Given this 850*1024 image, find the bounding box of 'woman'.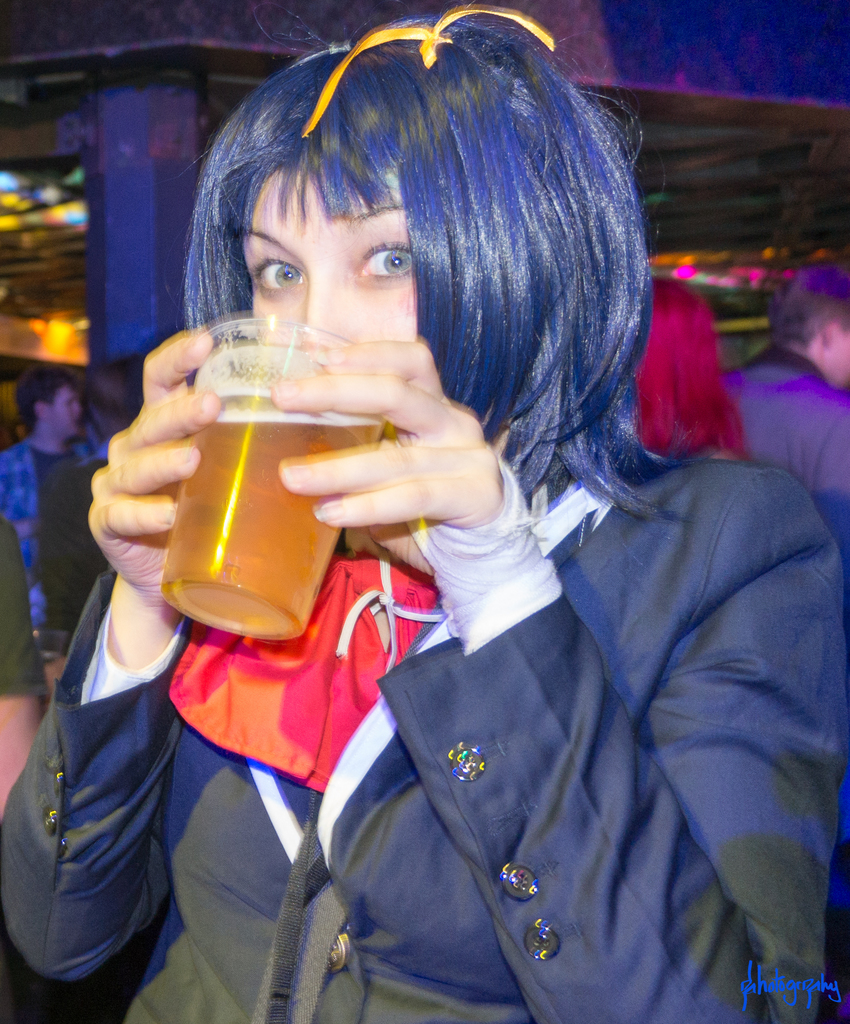
crop(117, 43, 814, 1000).
